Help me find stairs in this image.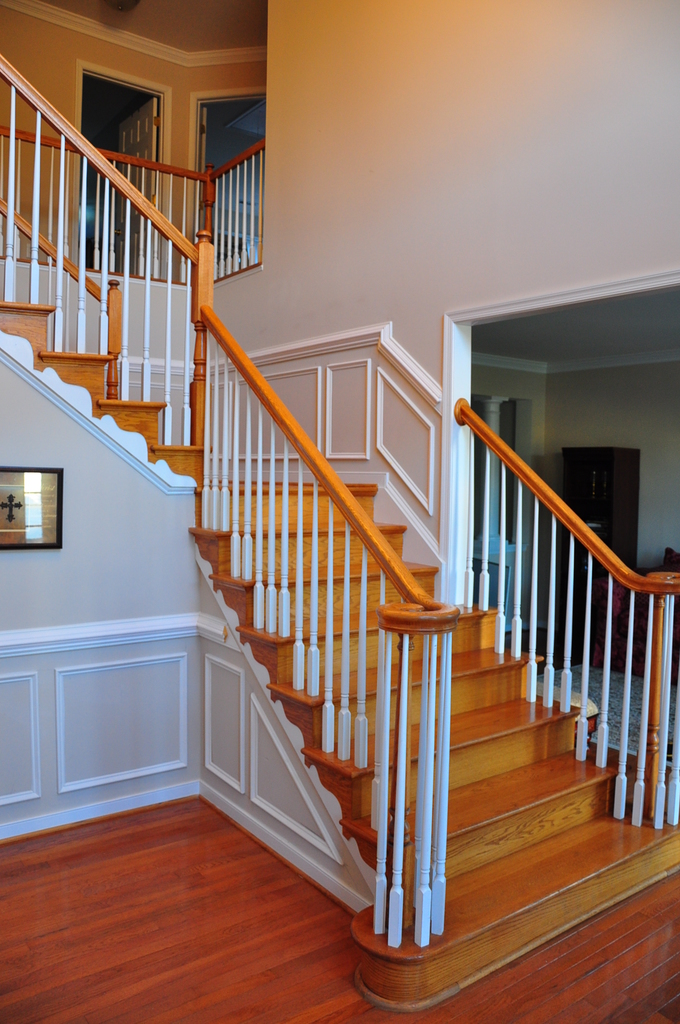
Found it: BBox(0, 301, 679, 1007).
